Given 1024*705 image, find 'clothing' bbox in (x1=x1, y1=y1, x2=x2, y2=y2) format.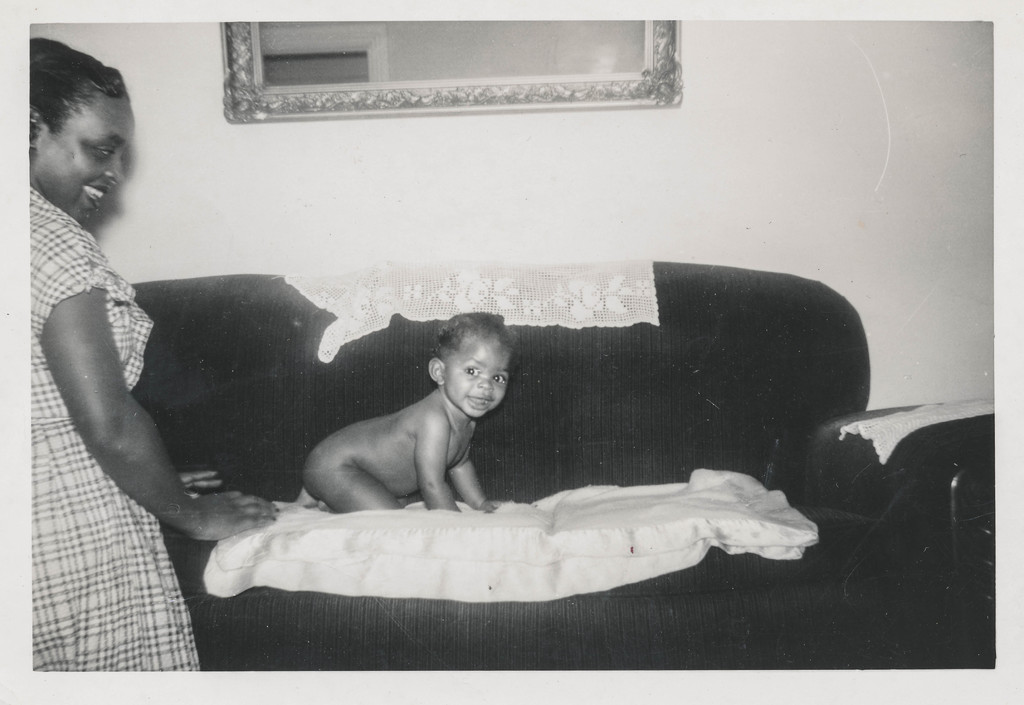
(x1=22, y1=183, x2=207, y2=670).
